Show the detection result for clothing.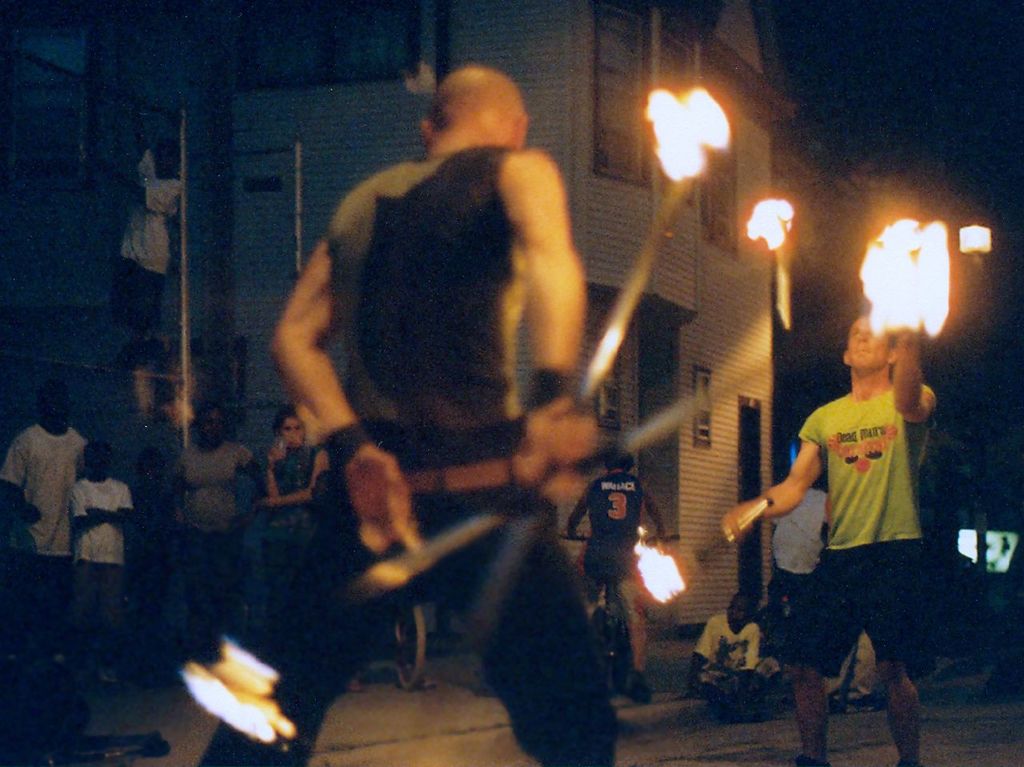
<box>249,452,311,633</box>.
